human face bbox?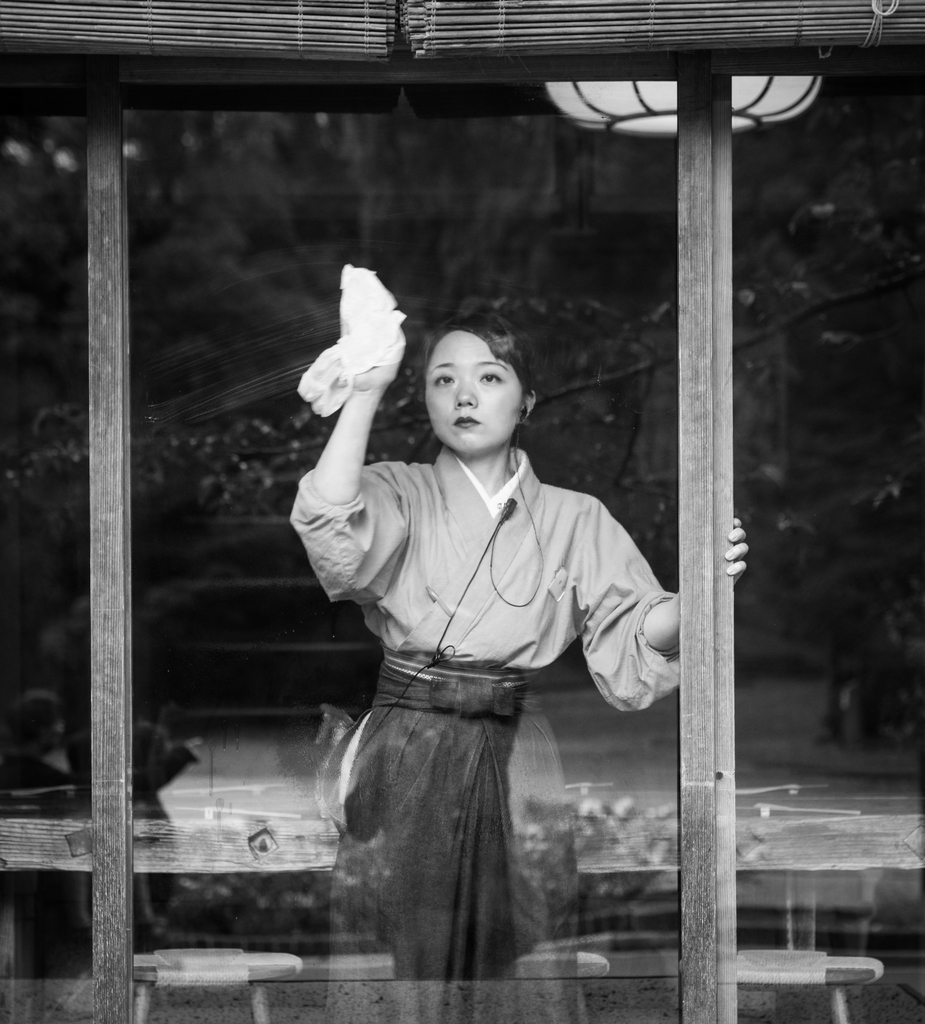
l=418, t=323, r=525, b=462
